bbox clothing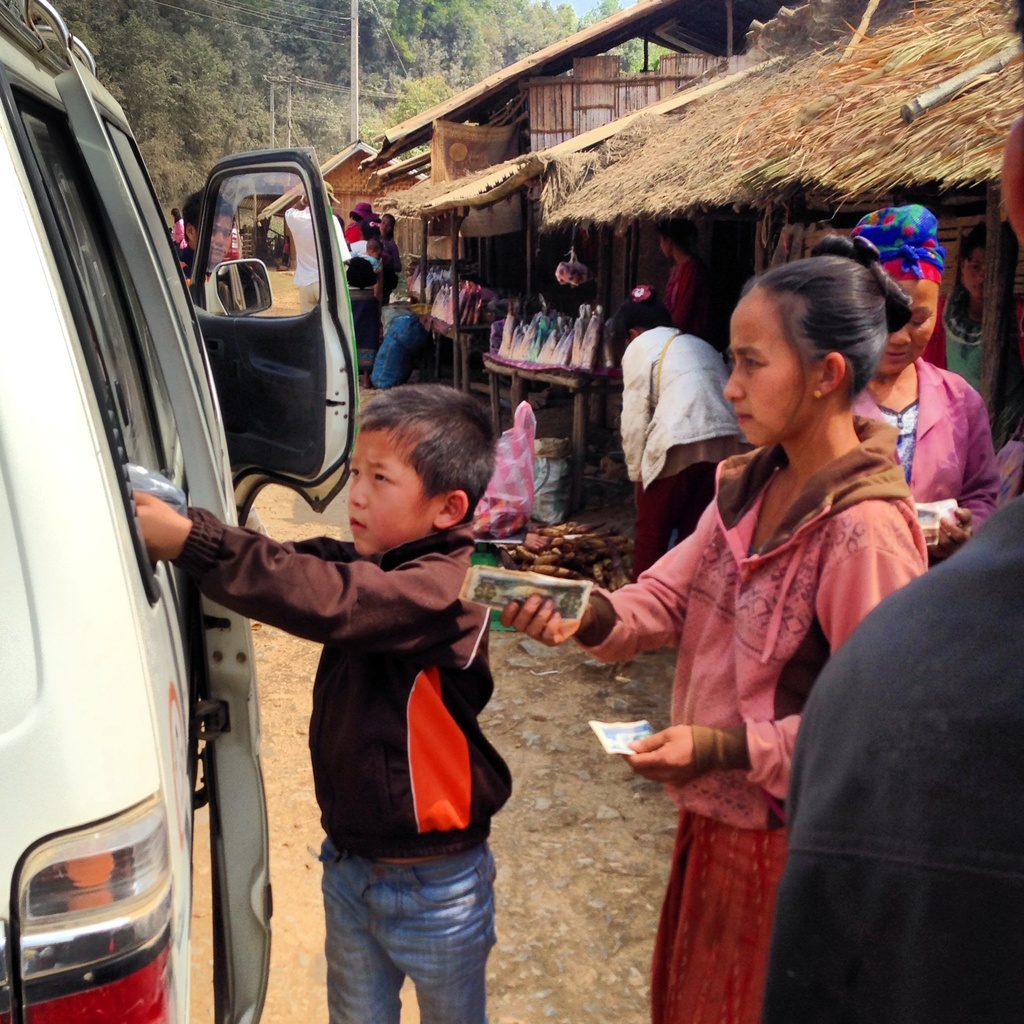
left=172, top=218, right=184, bottom=242
